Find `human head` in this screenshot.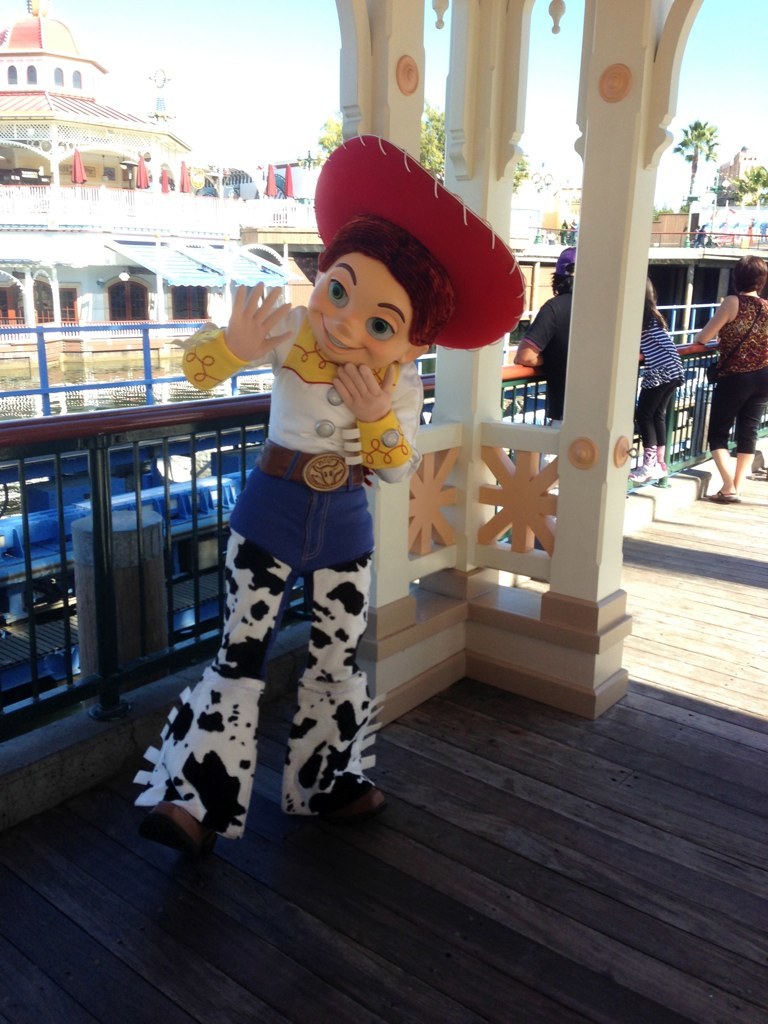
The bounding box for `human head` is 288 179 479 366.
